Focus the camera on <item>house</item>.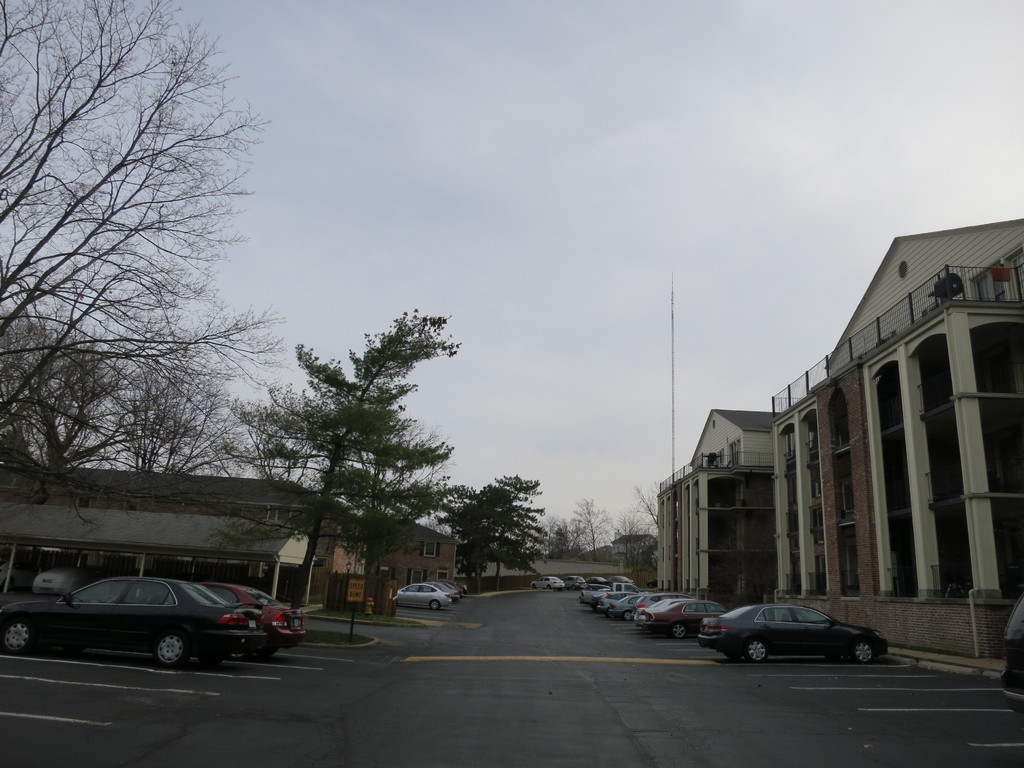
Focus region: {"left": 613, "top": 531, "right": 655, "bottom": 564}.
